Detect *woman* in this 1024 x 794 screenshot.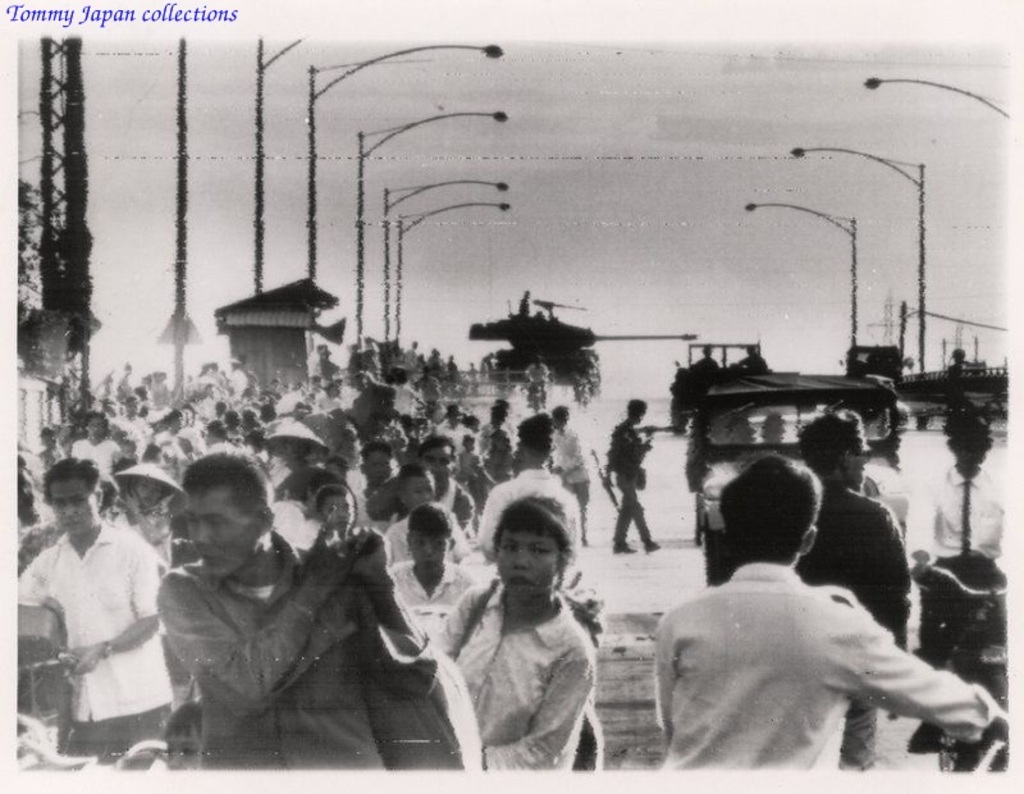
Detection: 419 448 611 793.
